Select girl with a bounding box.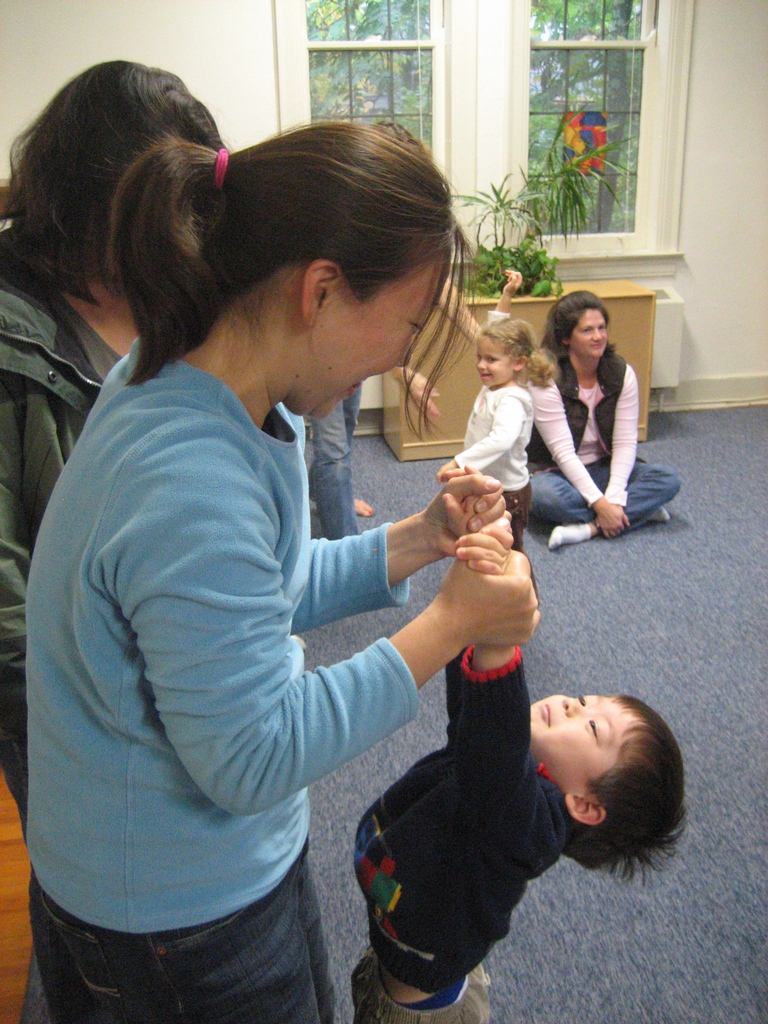
(x1=439, y1=271, x2=552, y2=548).
